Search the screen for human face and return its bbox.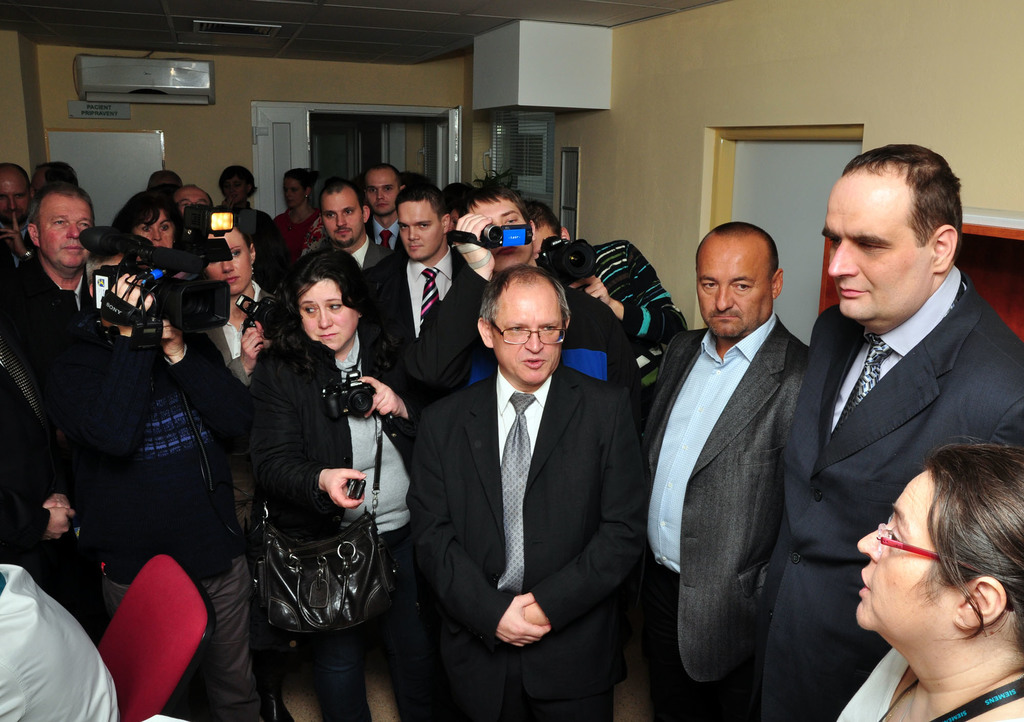
Found: 698/236/772/330.
